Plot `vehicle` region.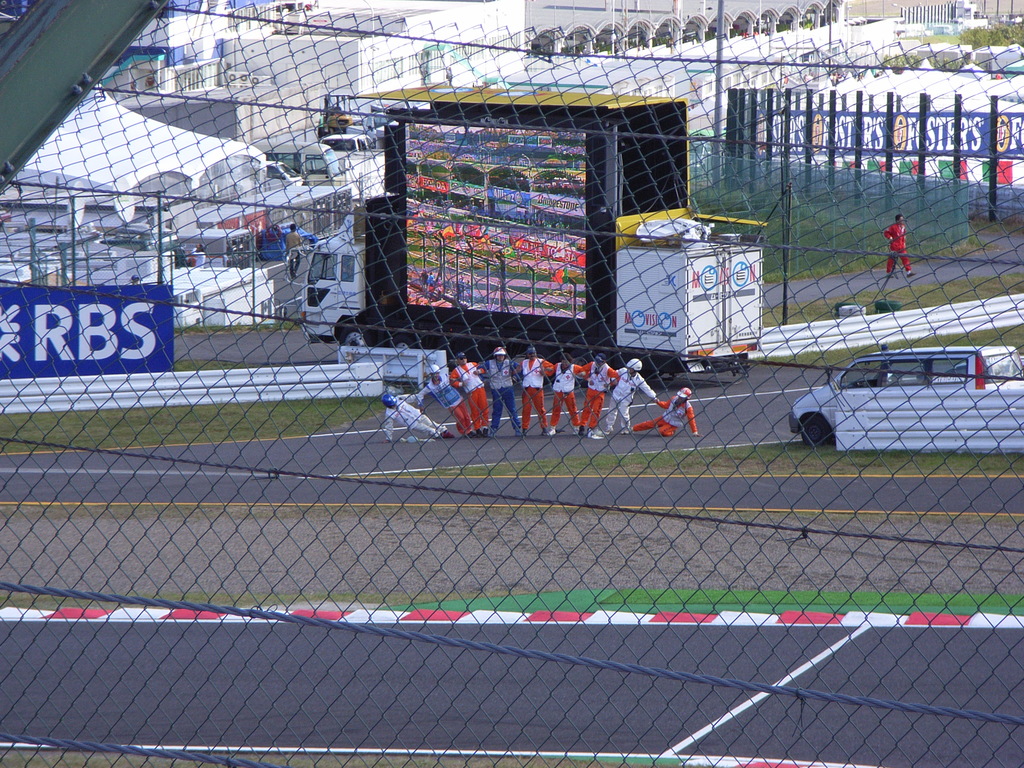
Plotted at [317, 132, 374, 163].
